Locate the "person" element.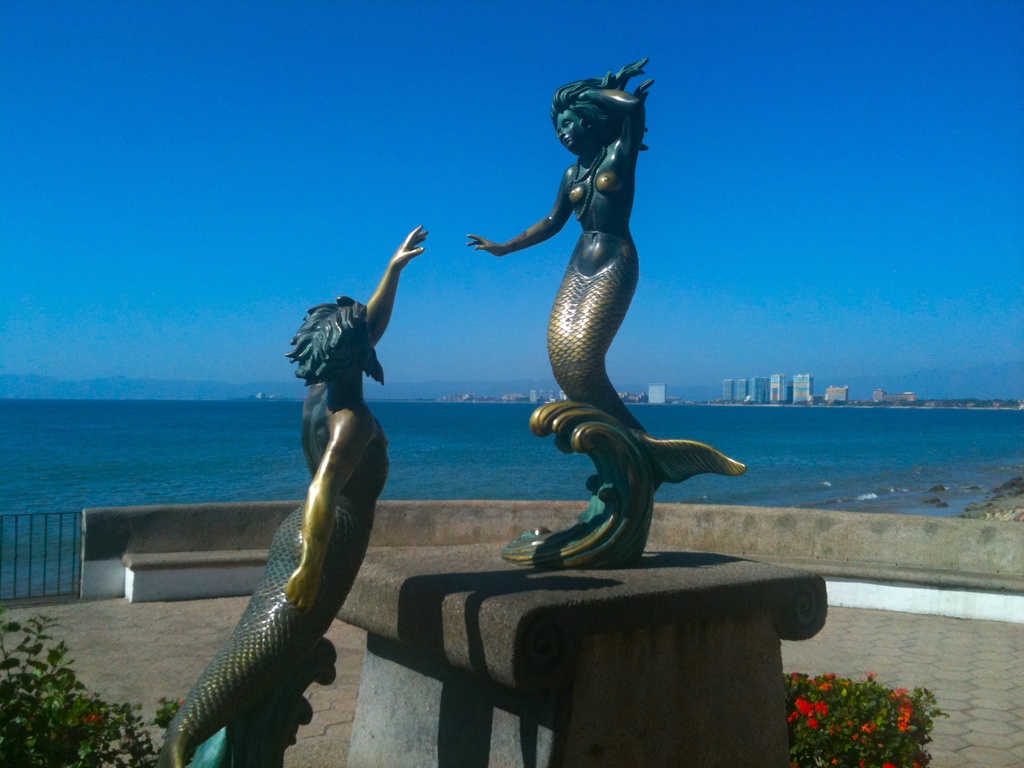
Element bbox: box(460, 61, 660, 406).
